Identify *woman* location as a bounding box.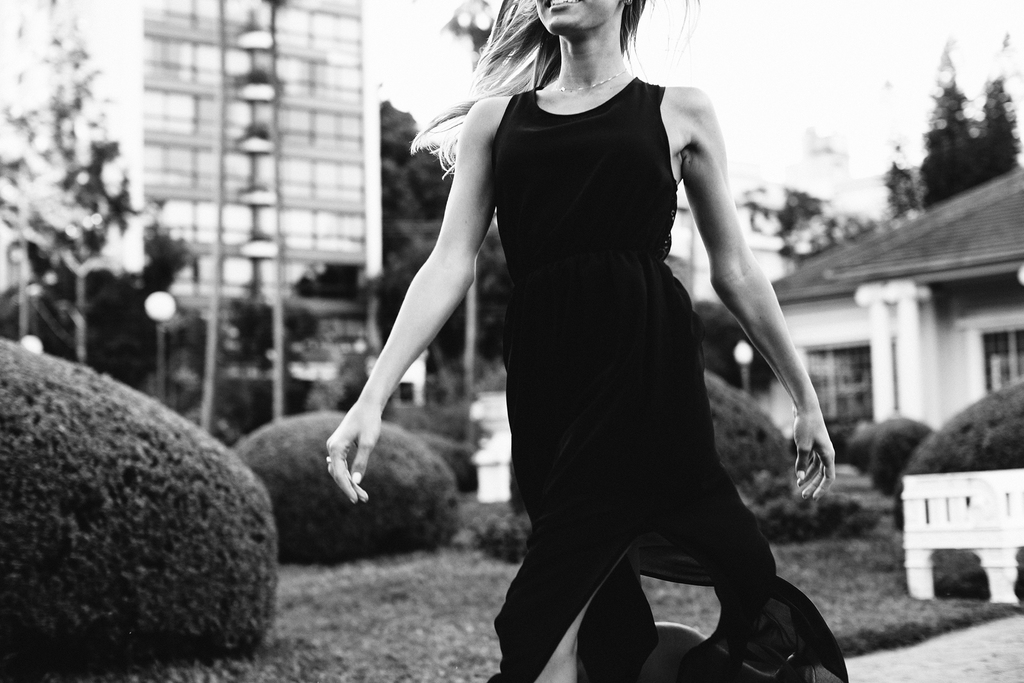
box(326, 0, 838, 682).
